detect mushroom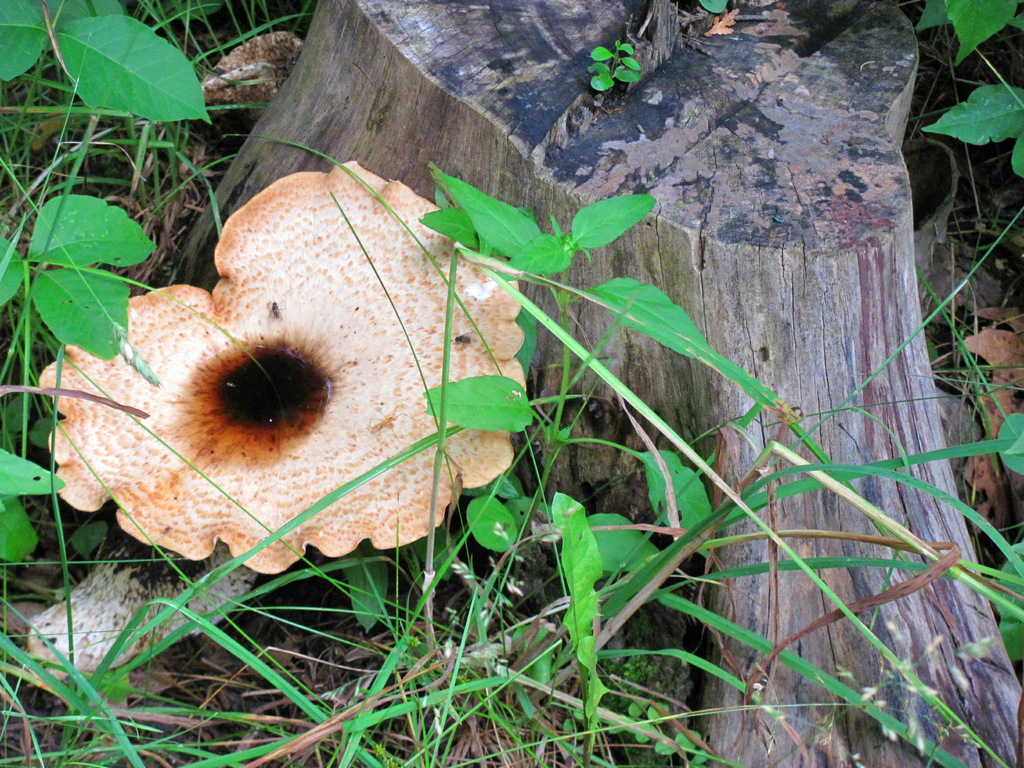
[x1=31, y1=154, x2=518, y2=593]
